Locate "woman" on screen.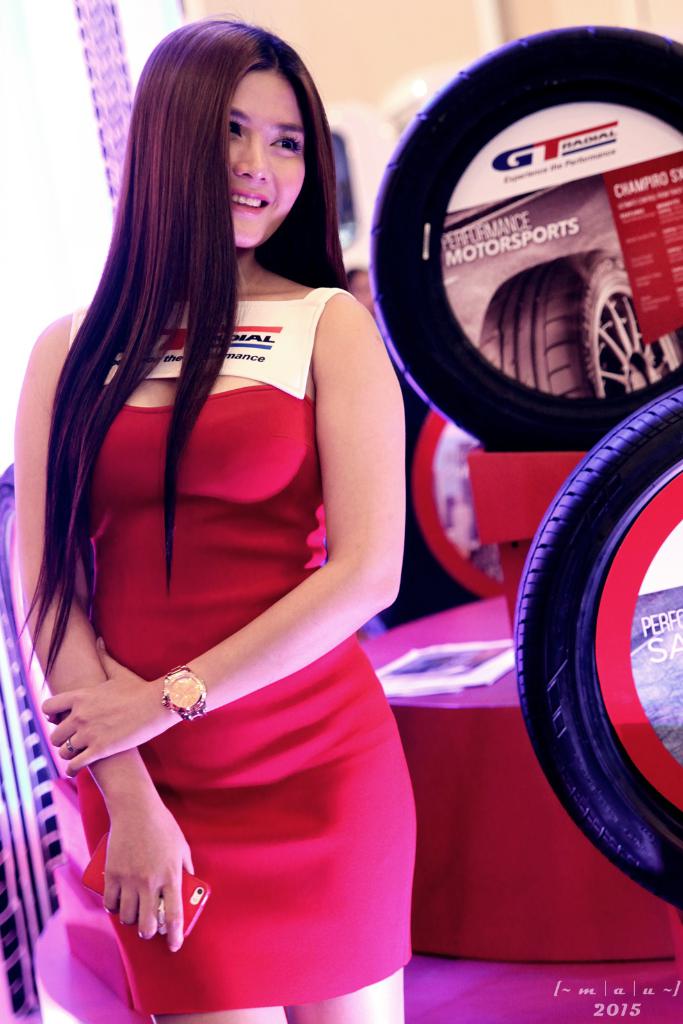
On screen at bbox=(24, 11, 453, 1003).
